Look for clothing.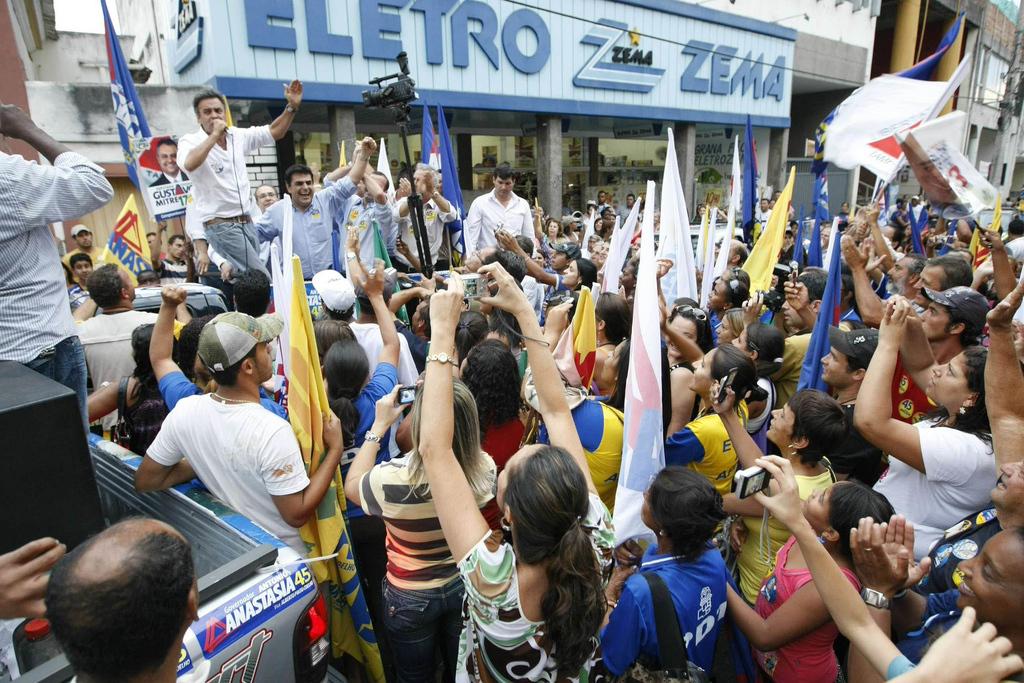
Found: box(148, 168, 190, 189).
